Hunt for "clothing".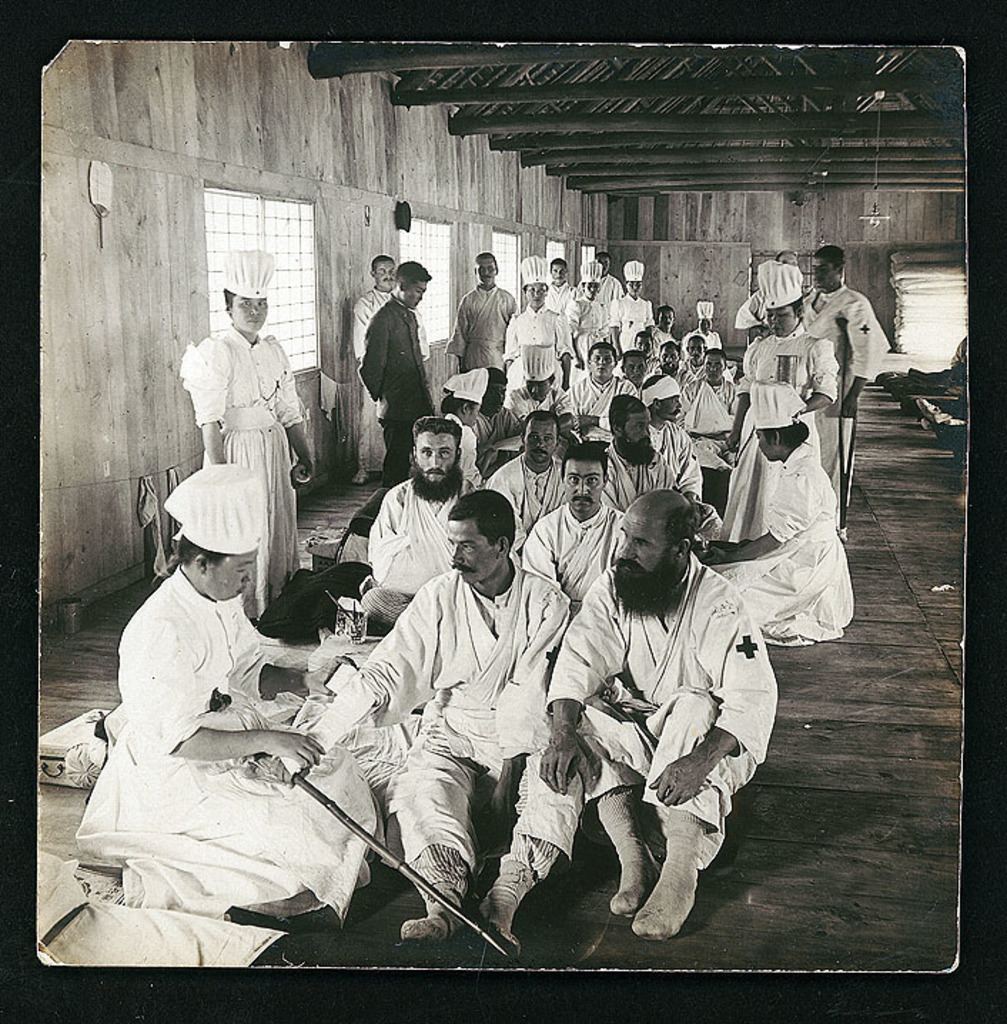
Hunted down at BBox(351, 290, 429, 468).
